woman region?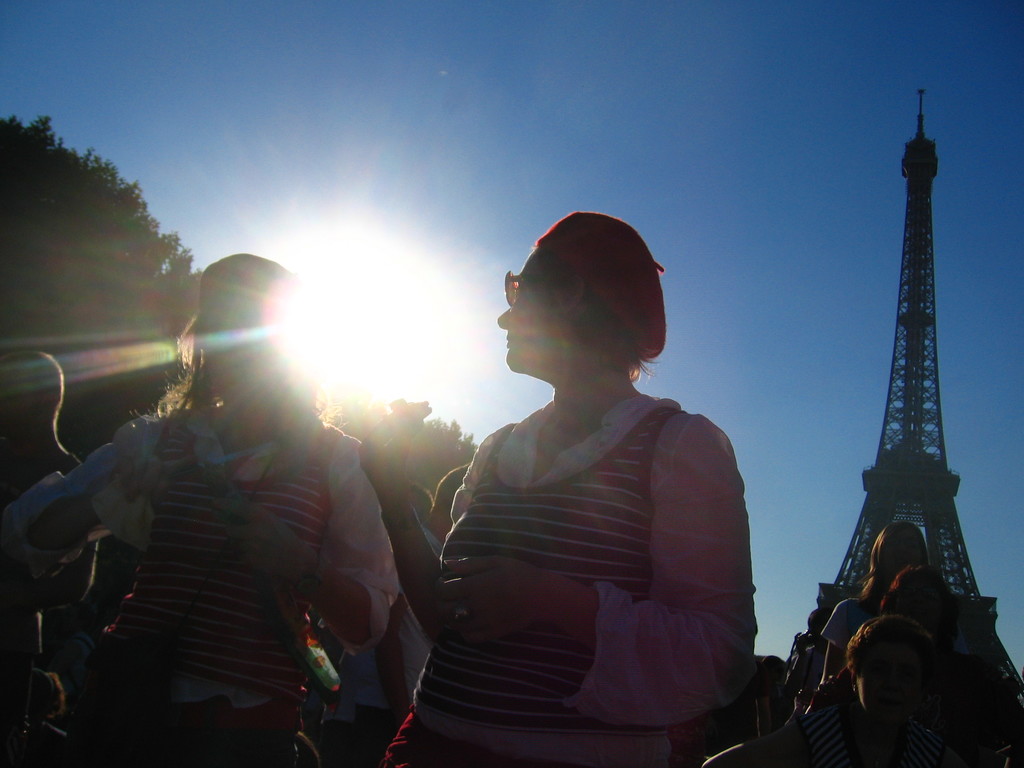
crop(355, 212, 761, 767)
